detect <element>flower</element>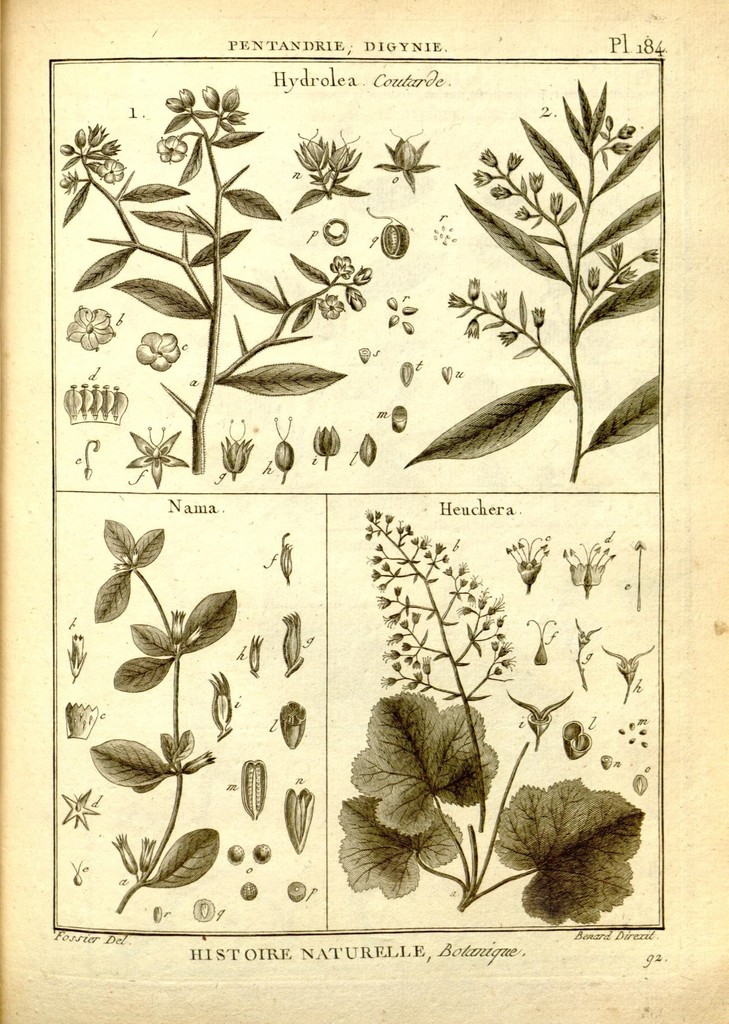
163/93/189/111
